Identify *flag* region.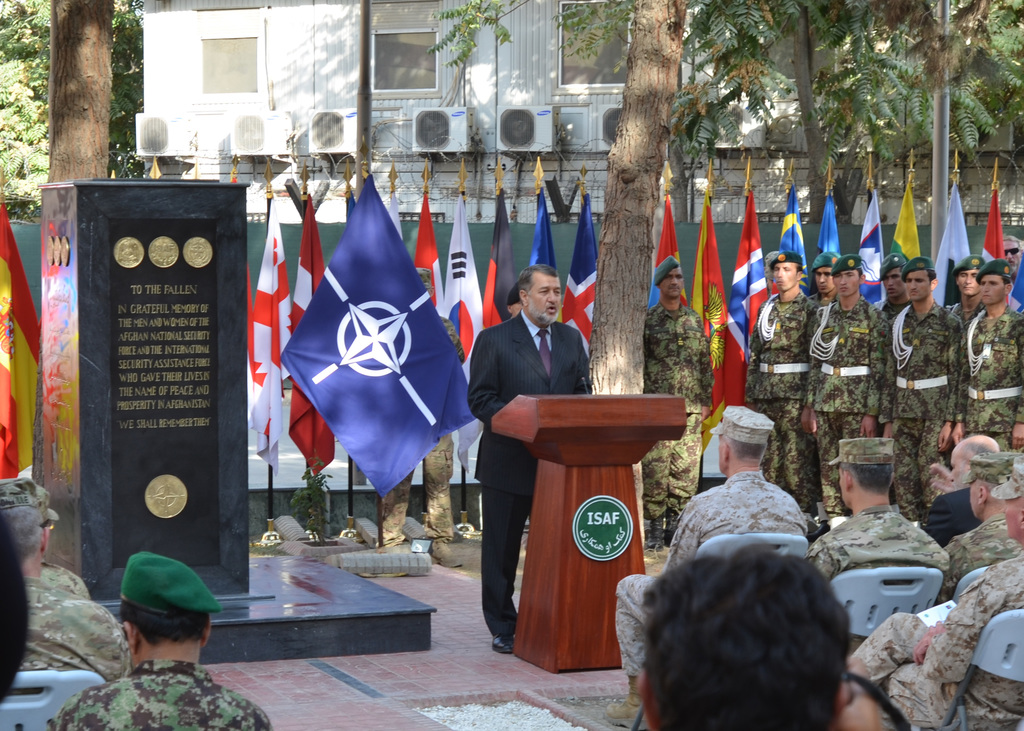
Region: x1=722, y1=179, x2=773, y2=410.
